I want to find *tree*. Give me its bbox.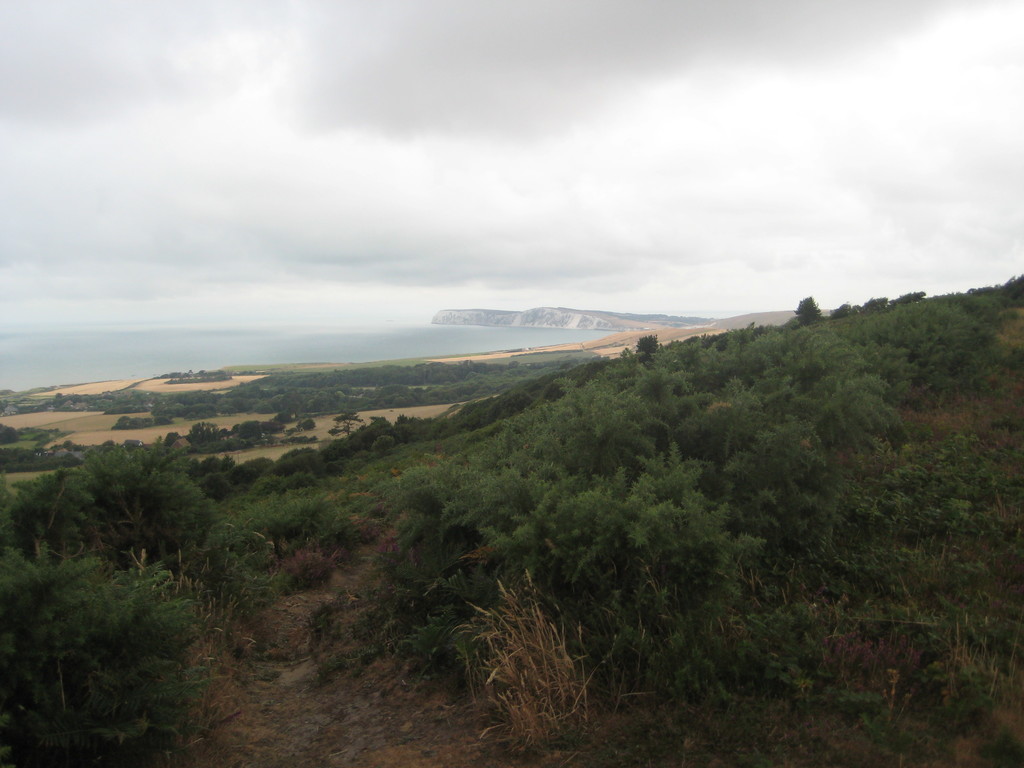
[329, 410, 364, 437].
